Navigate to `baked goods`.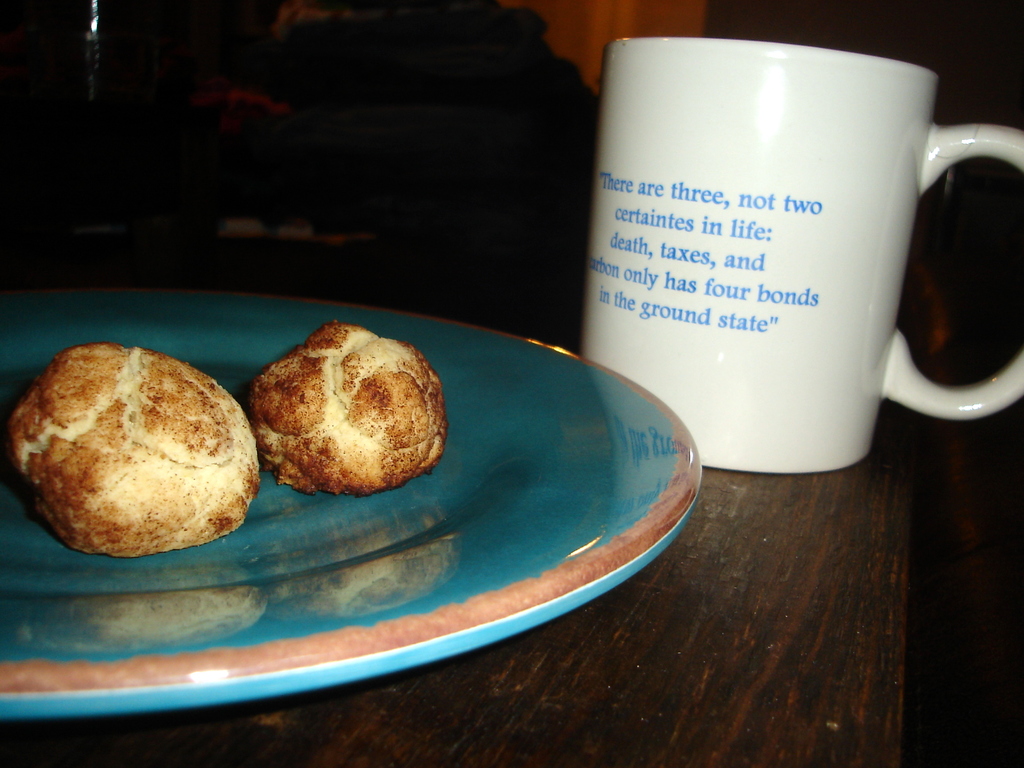
Navigation target: crop(250, 319, 448, 500).
